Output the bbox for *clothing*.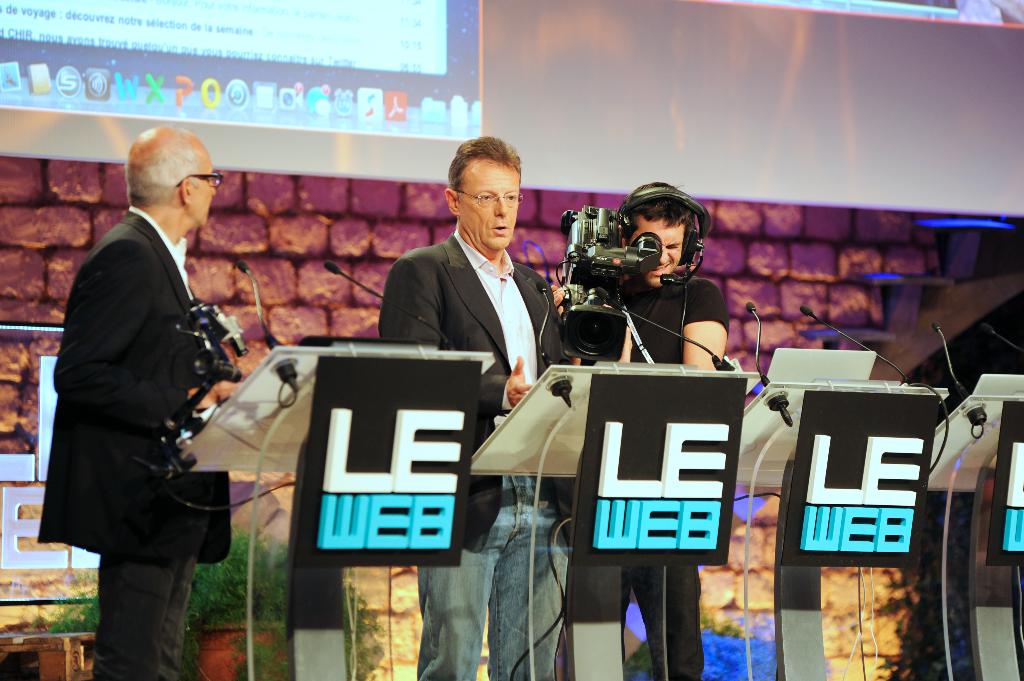
(x1=600, y1=282, x2=733, y2=680).
